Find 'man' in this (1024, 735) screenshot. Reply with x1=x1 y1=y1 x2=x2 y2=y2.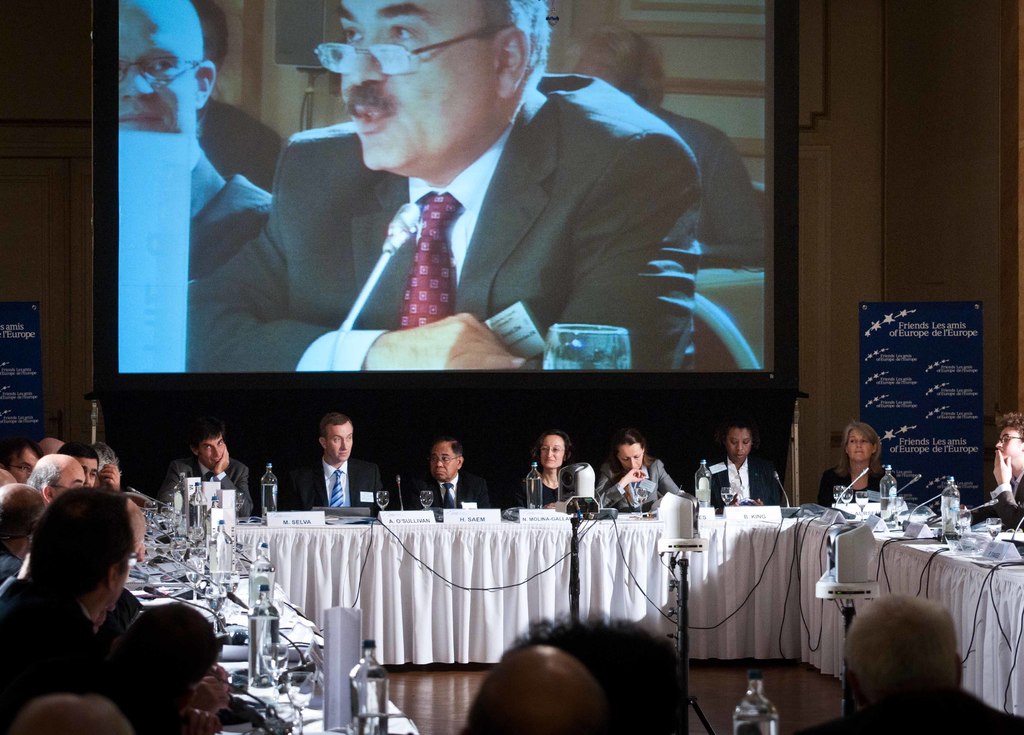
x1=162 y1=423 x2=256 y2=522.
